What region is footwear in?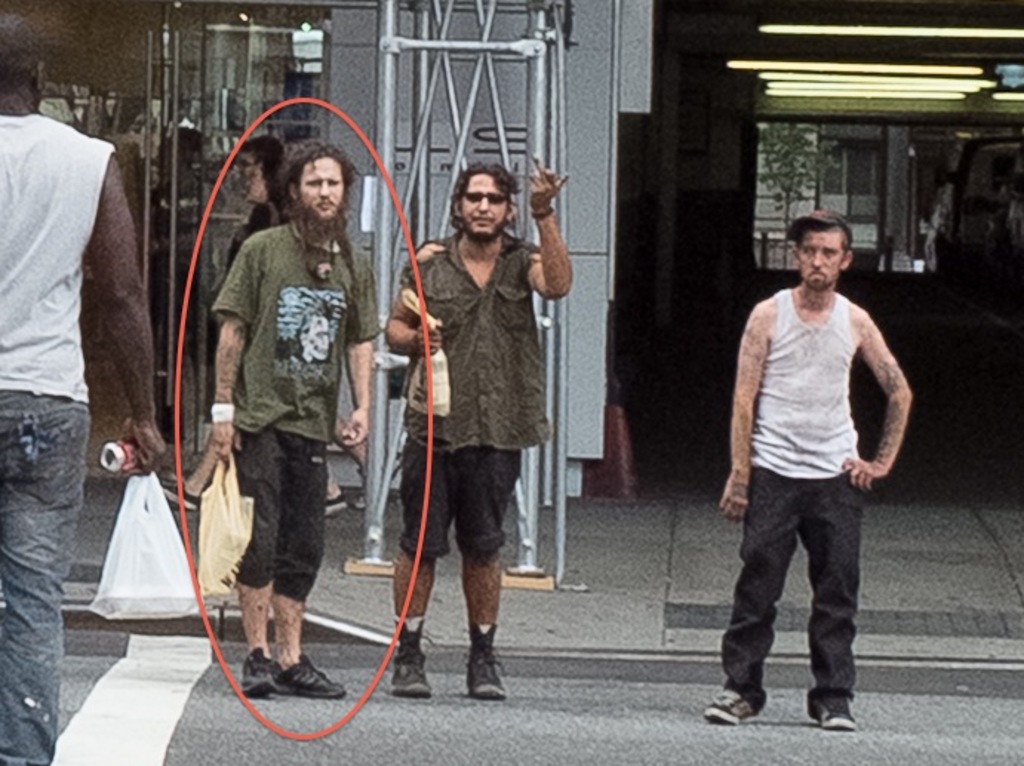
<region>451, 631, 508, 714</region>.
